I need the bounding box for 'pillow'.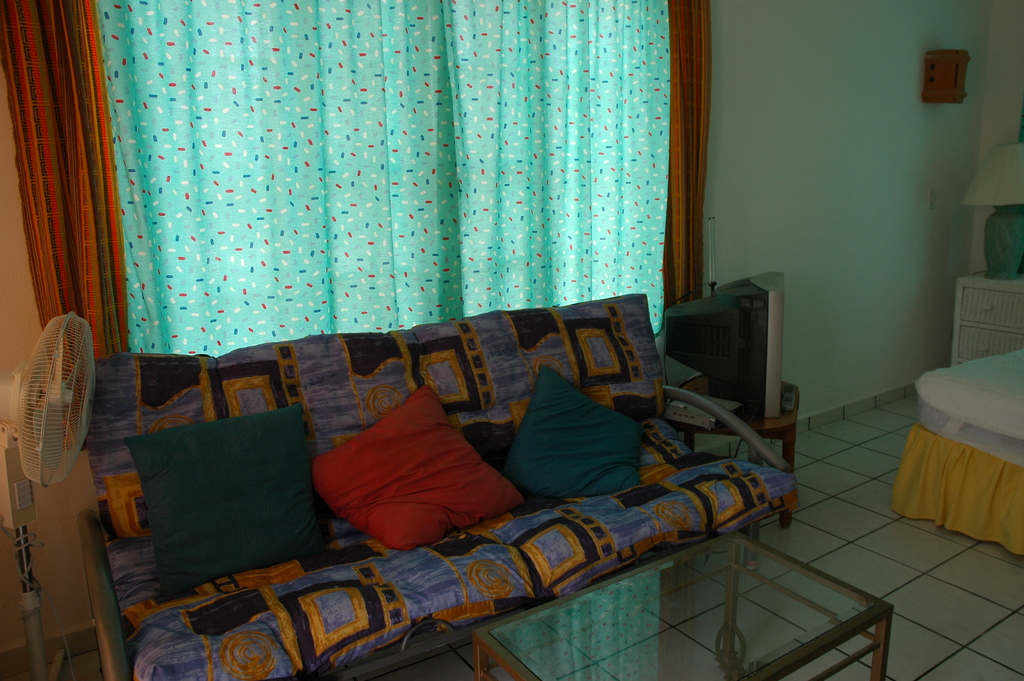
Here it is: bbox(505, 366, 653, 500).
